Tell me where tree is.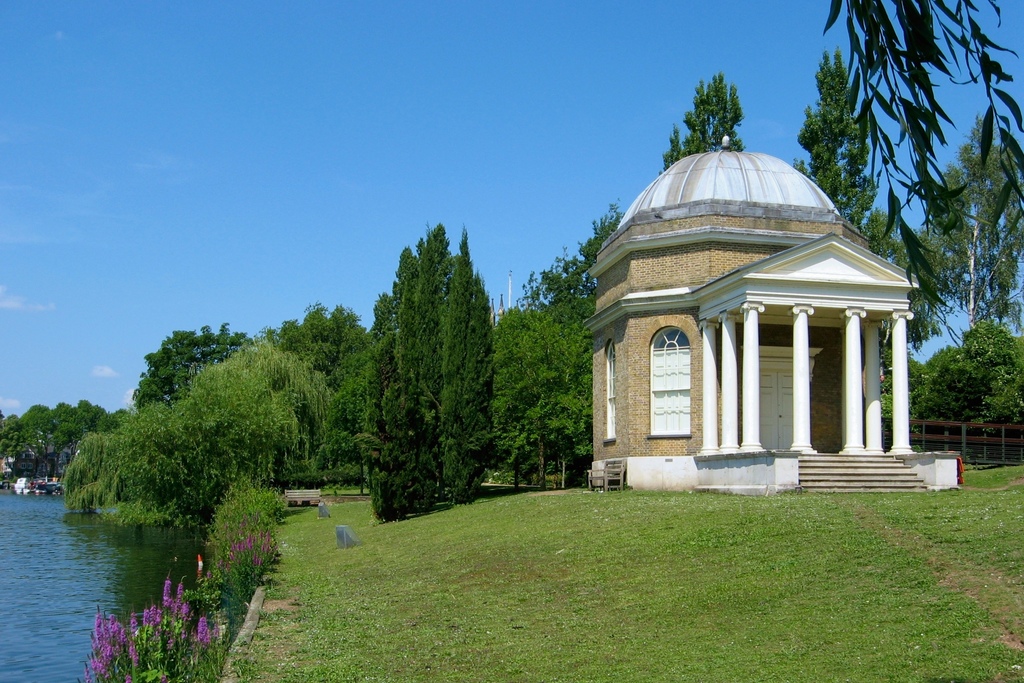
tree is at 172/367/299/505.
